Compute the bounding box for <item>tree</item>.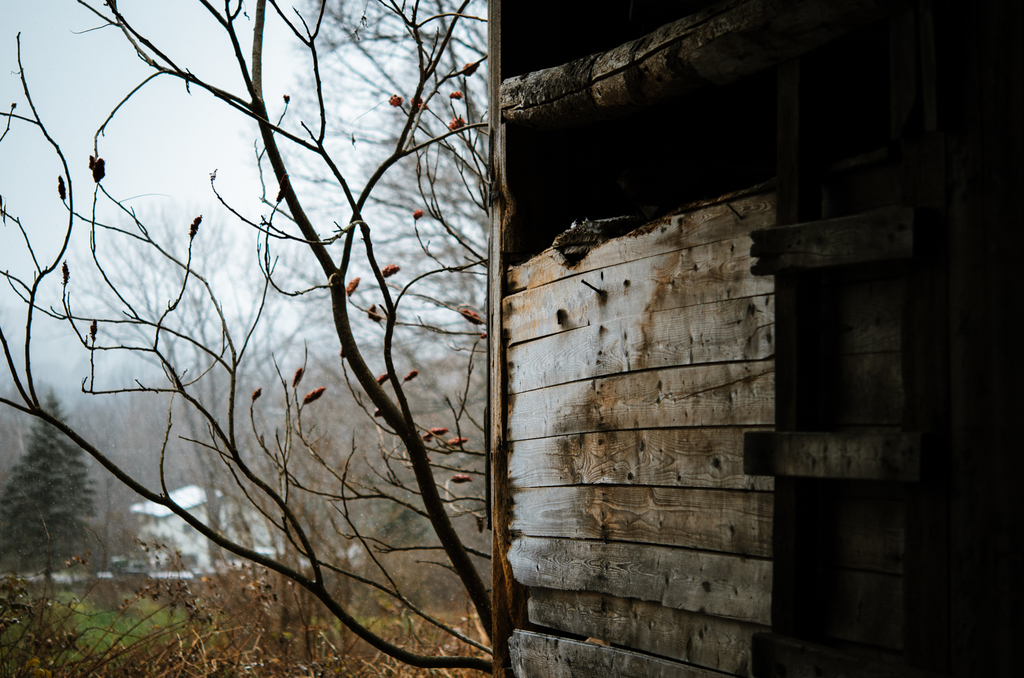
(1, 384, 98, 579).
